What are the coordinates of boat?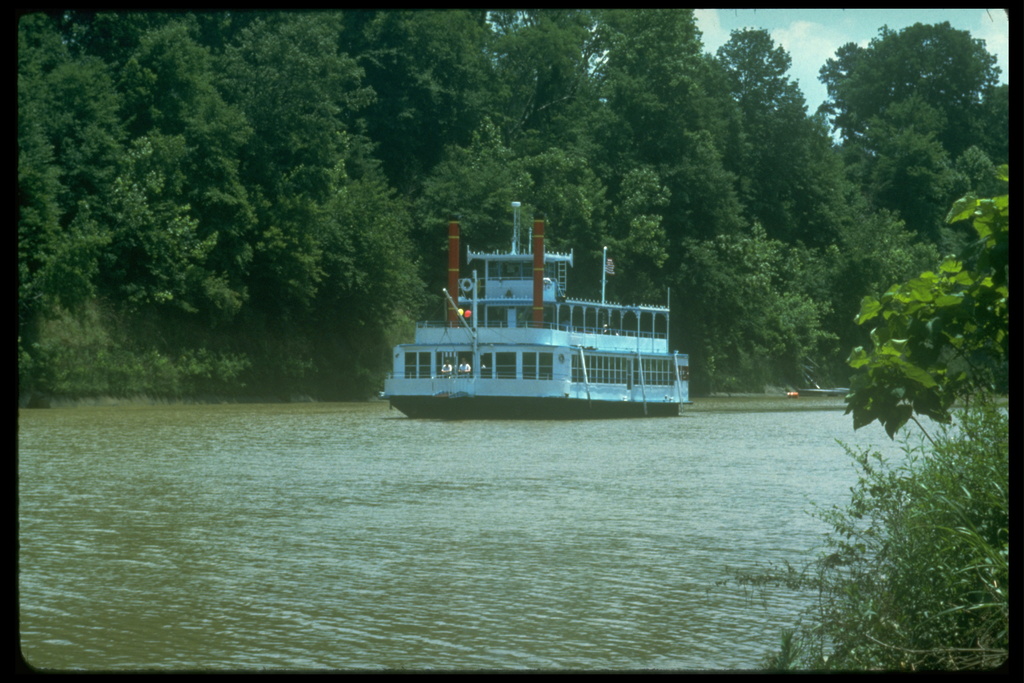
367 202 713 432.
